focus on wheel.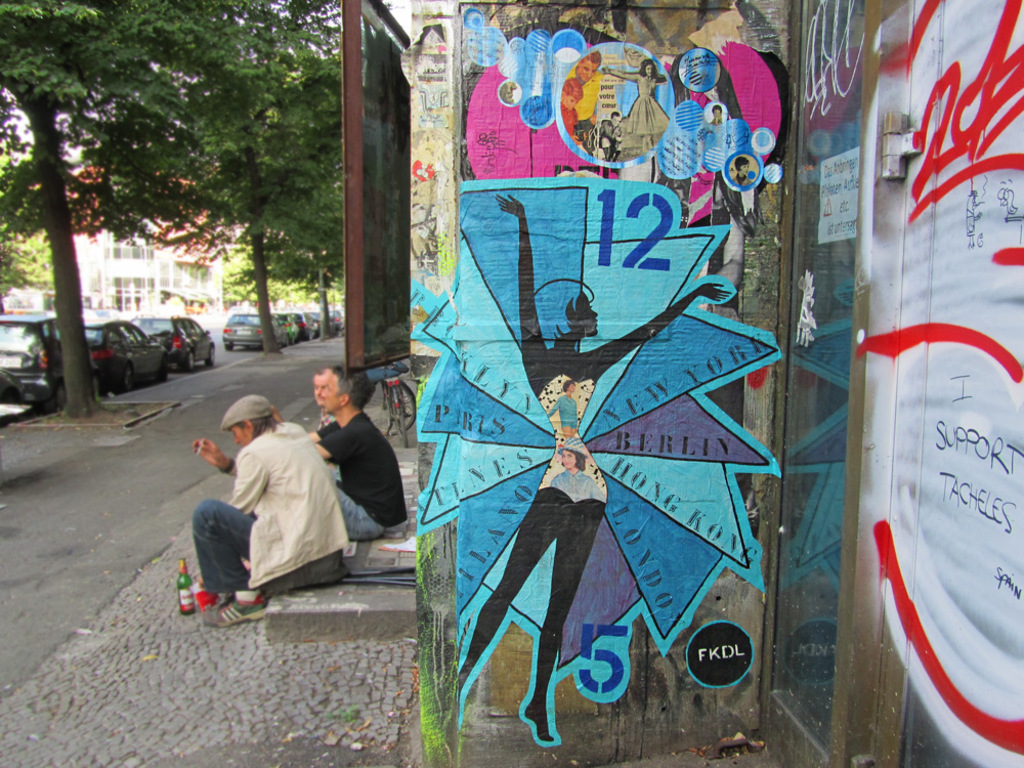
Focused at <region>207, 344, 219, 365</region>.
